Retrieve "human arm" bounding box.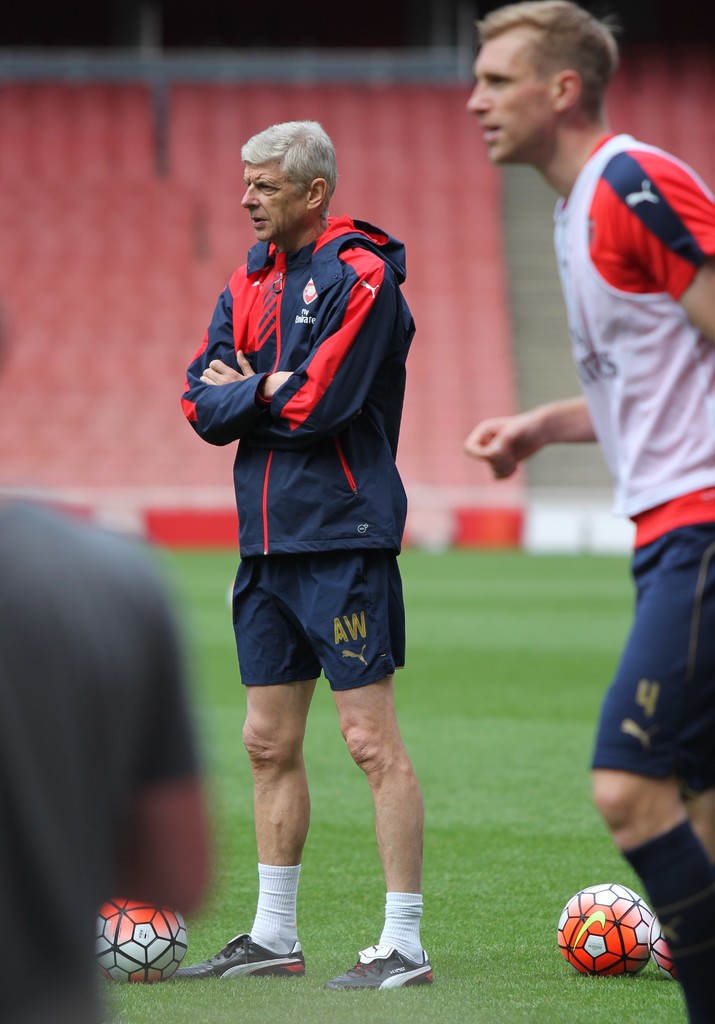
Bounding box: 100, 541, 220, 914.
